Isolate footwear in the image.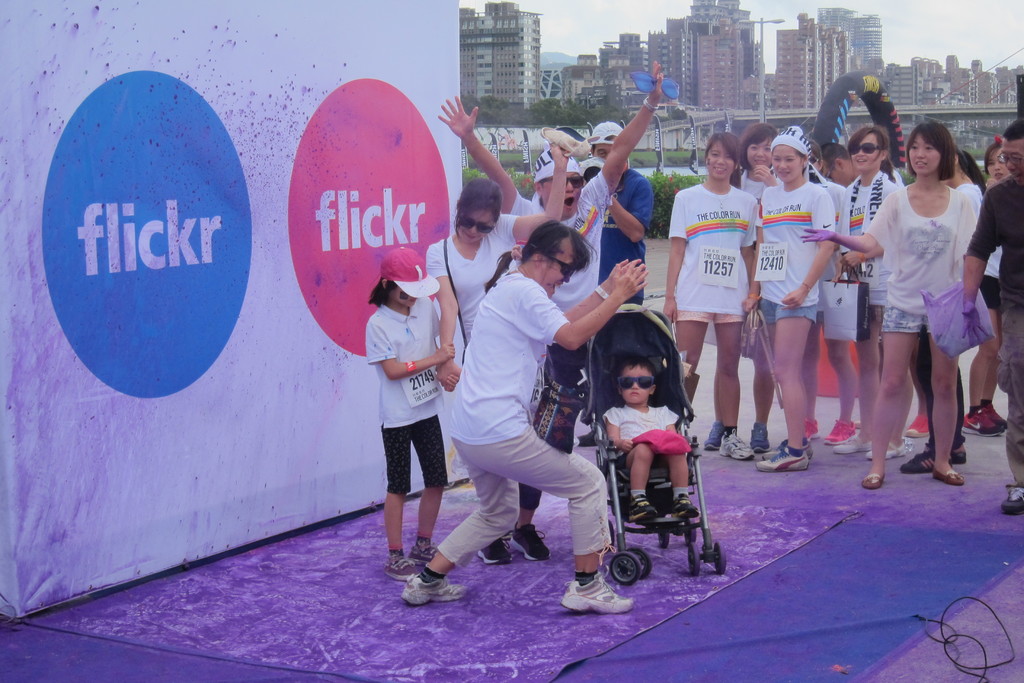
Isolated region: 703, 420, 724, 450.
